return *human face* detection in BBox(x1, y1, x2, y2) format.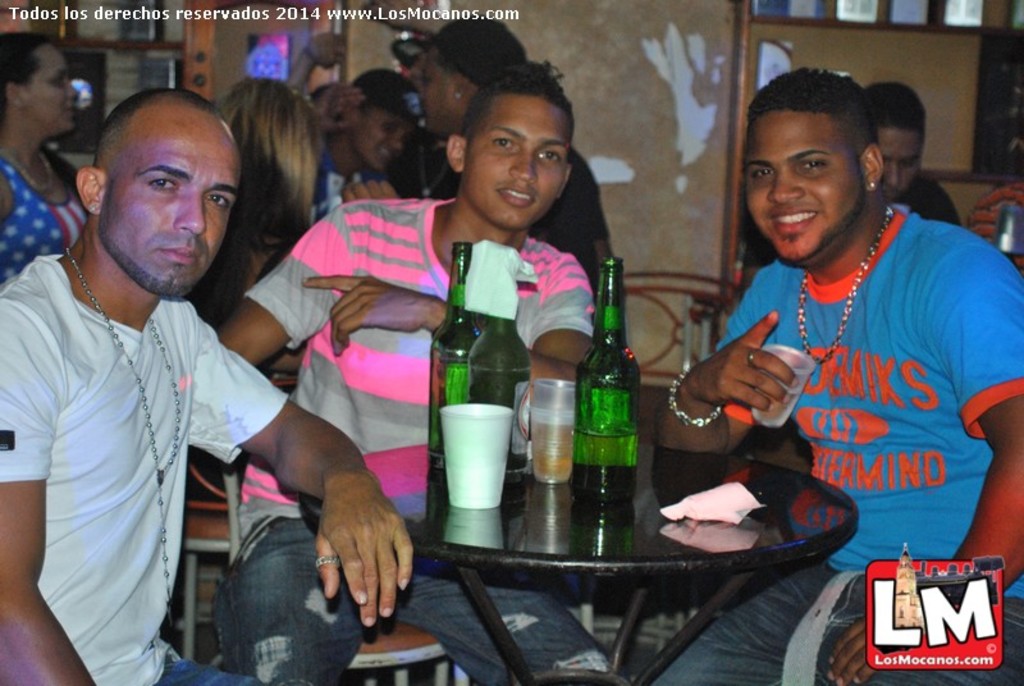
BBox(419, 49, 454, 138).
